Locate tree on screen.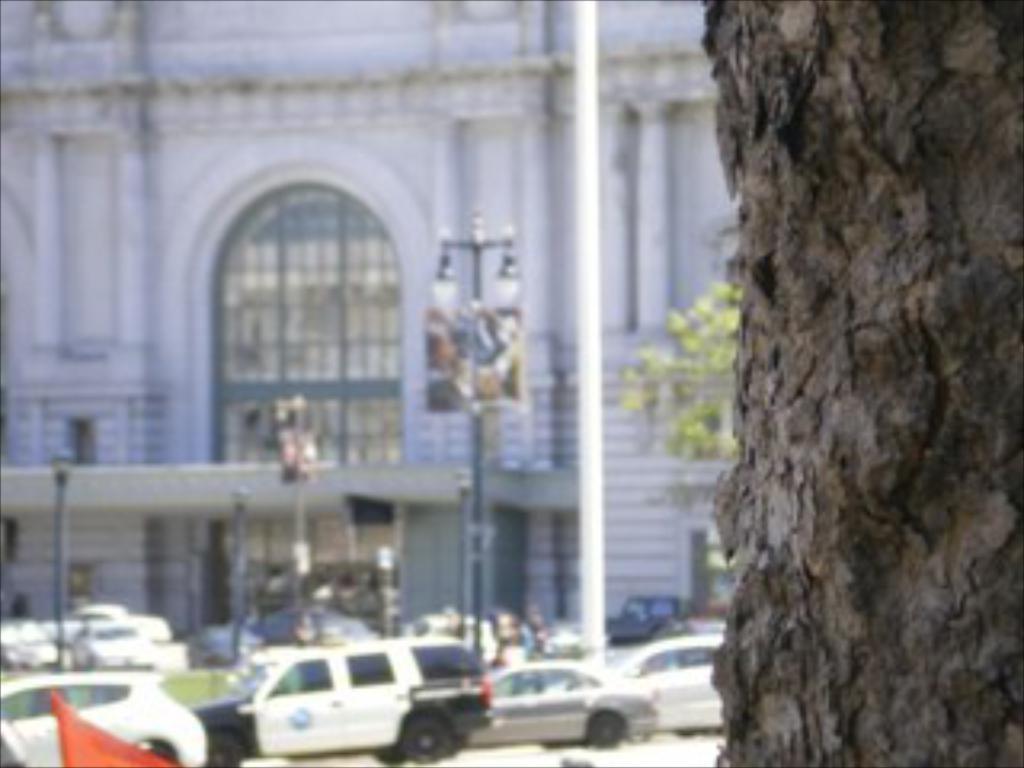
On screen at {"left": 698, "top": 0, "right": 1021, "bottom": 765}.
